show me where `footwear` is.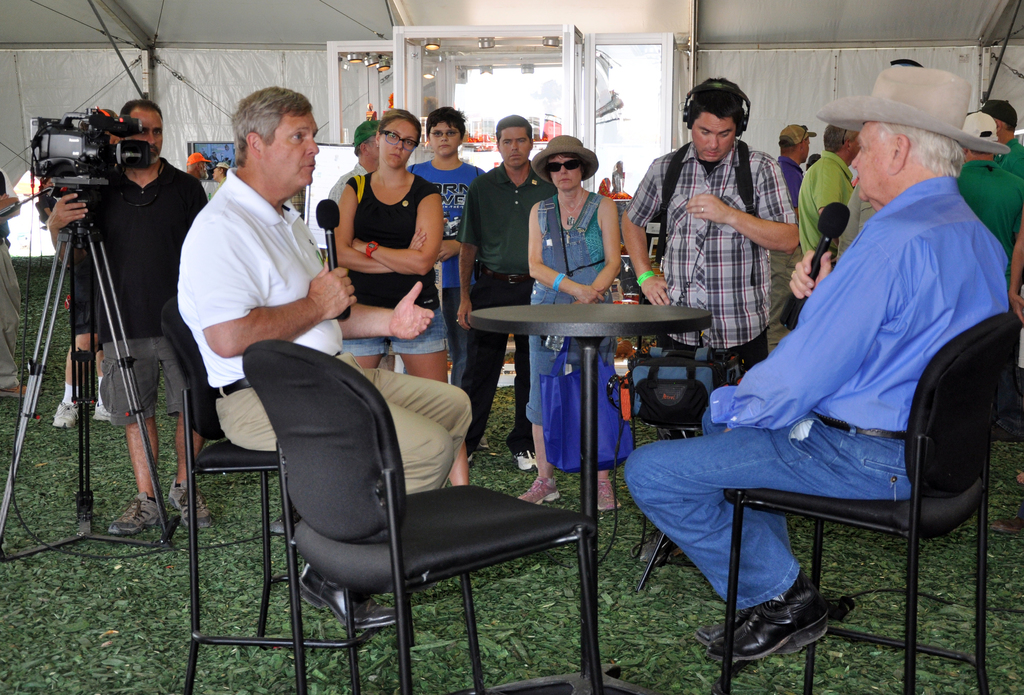
`footwear` is at bbox=(510, 450, 539, 475).
